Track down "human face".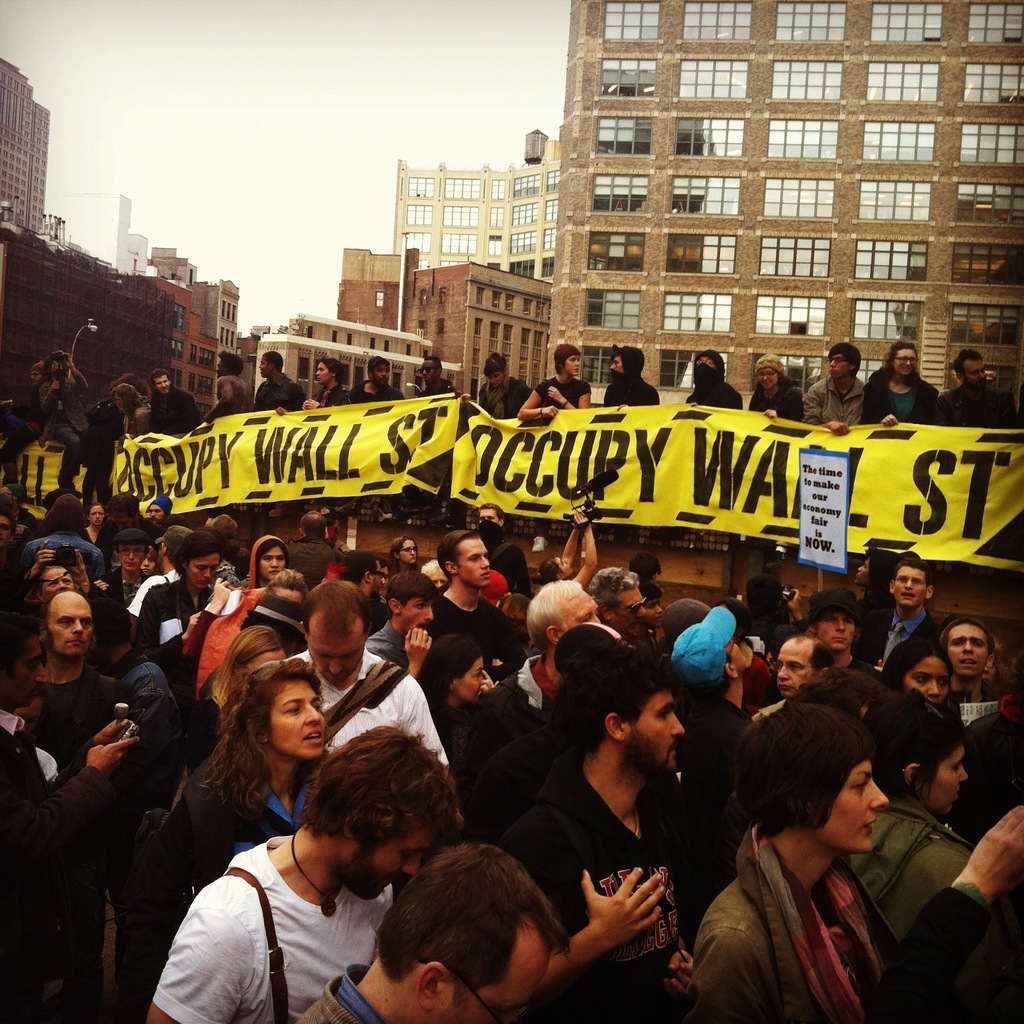
Tracked to bbox=(395, 539, 416, 567).
